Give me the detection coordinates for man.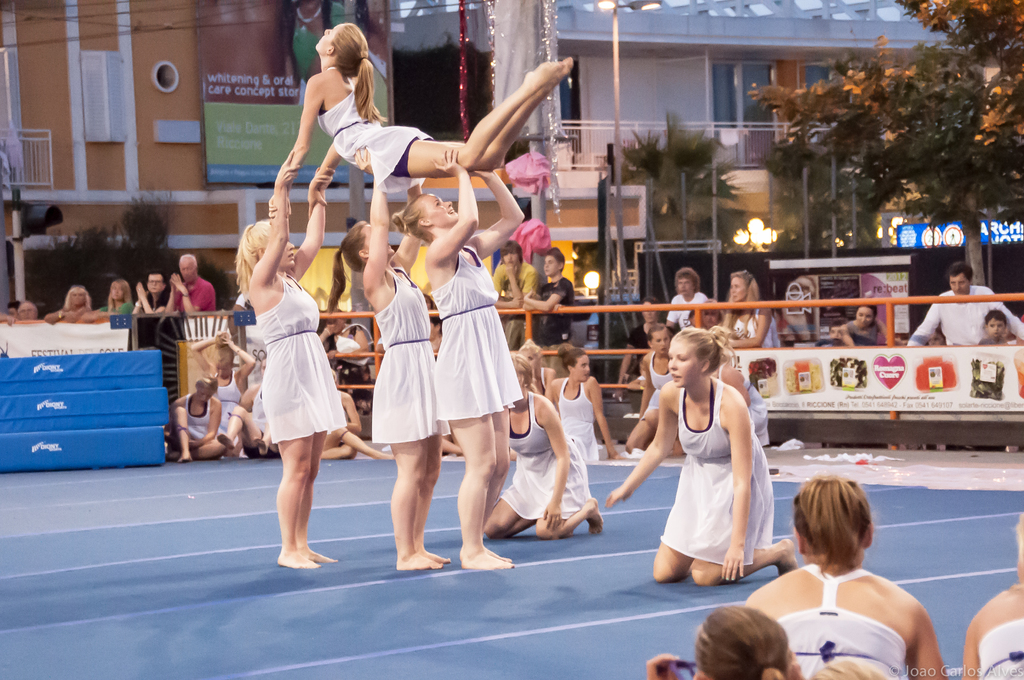
pyautogui.locateOnScreen(493, 240, 536, 349).
